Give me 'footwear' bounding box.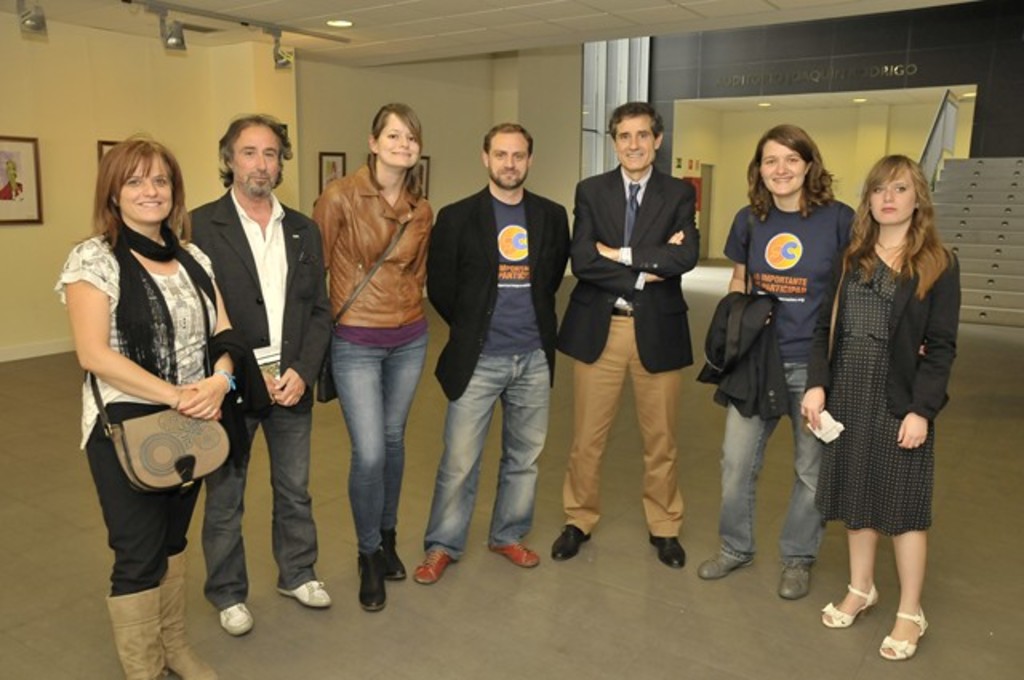
(x1=357, y1=536, x2=384, y2=618).
